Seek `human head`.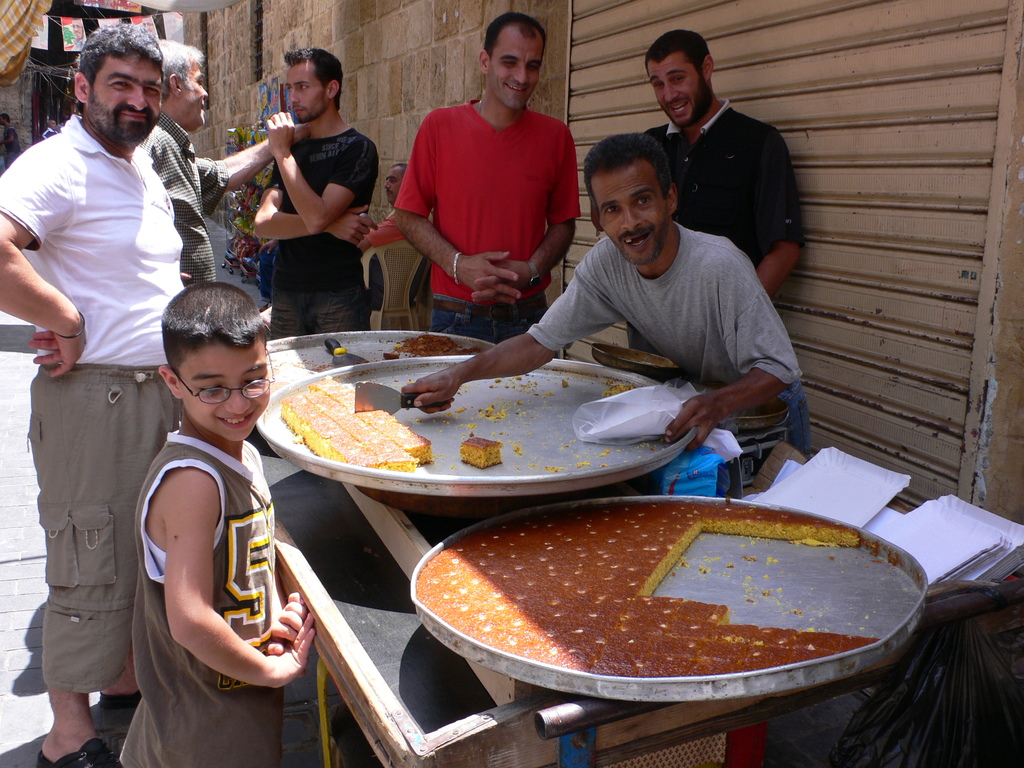
{"x1": 72, "y1": 21, "x2": 168, "y2": 145}.
